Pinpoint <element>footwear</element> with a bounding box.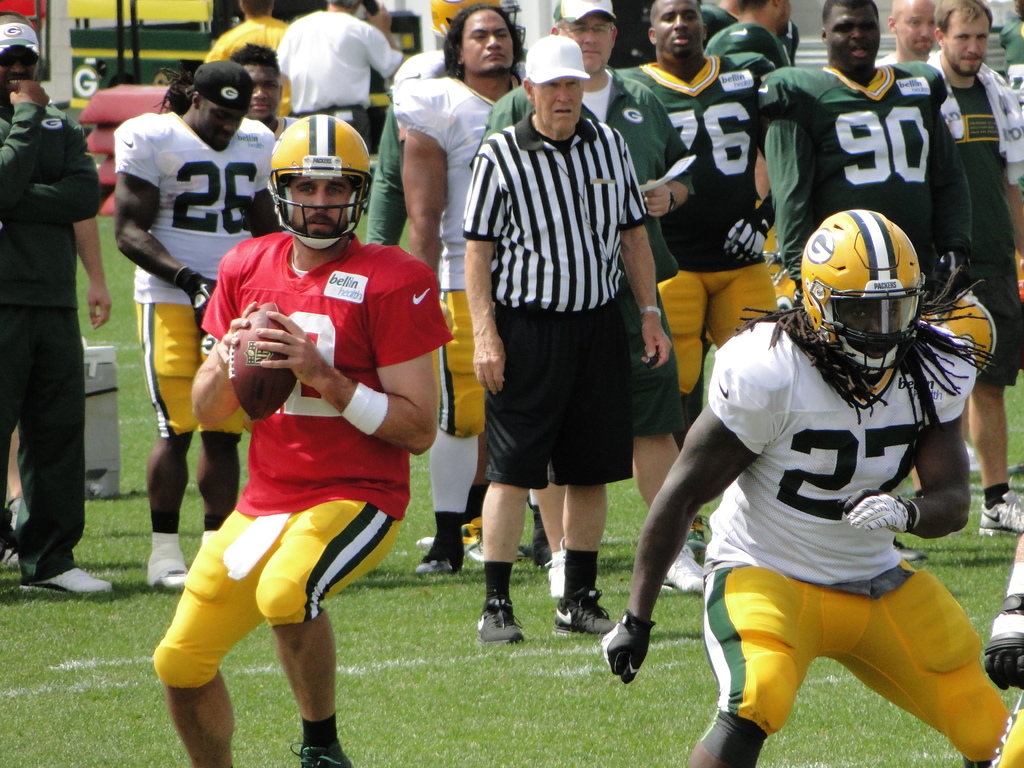
bbox=[685, 511, 708, 554].
